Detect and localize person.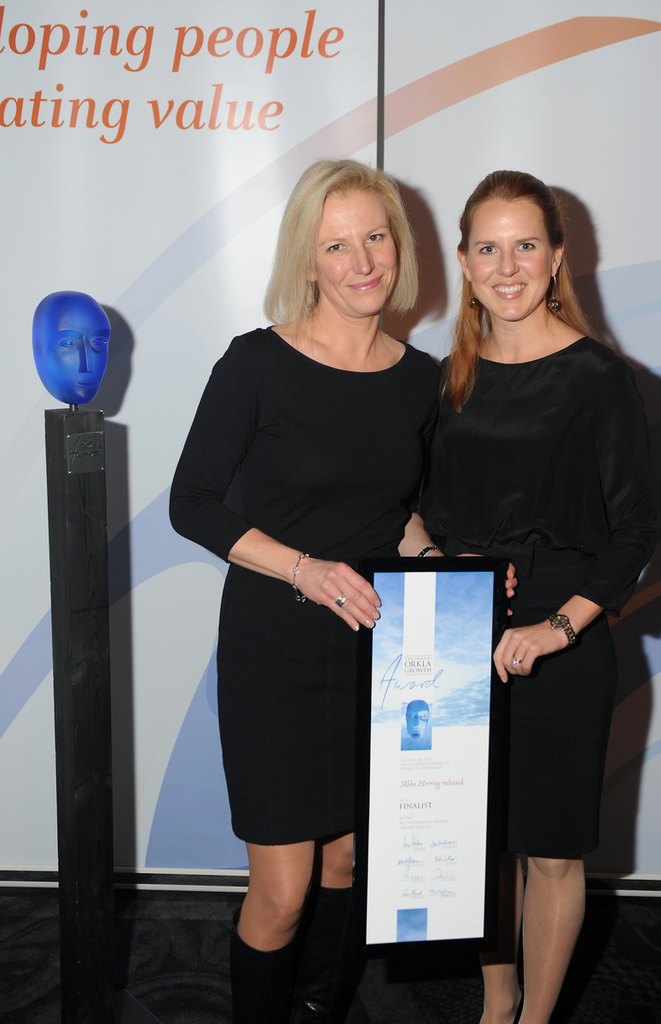
Localized at select_region(163, 226, 453, 1019).
